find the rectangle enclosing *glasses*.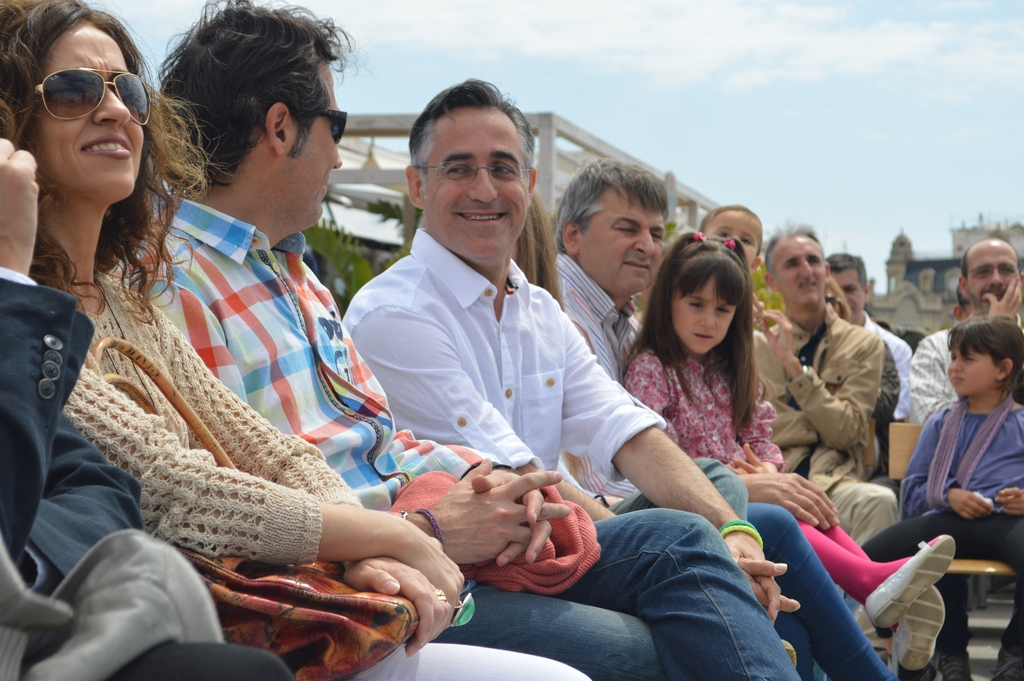
[left=416, top=158, right=527, bottom=186].
